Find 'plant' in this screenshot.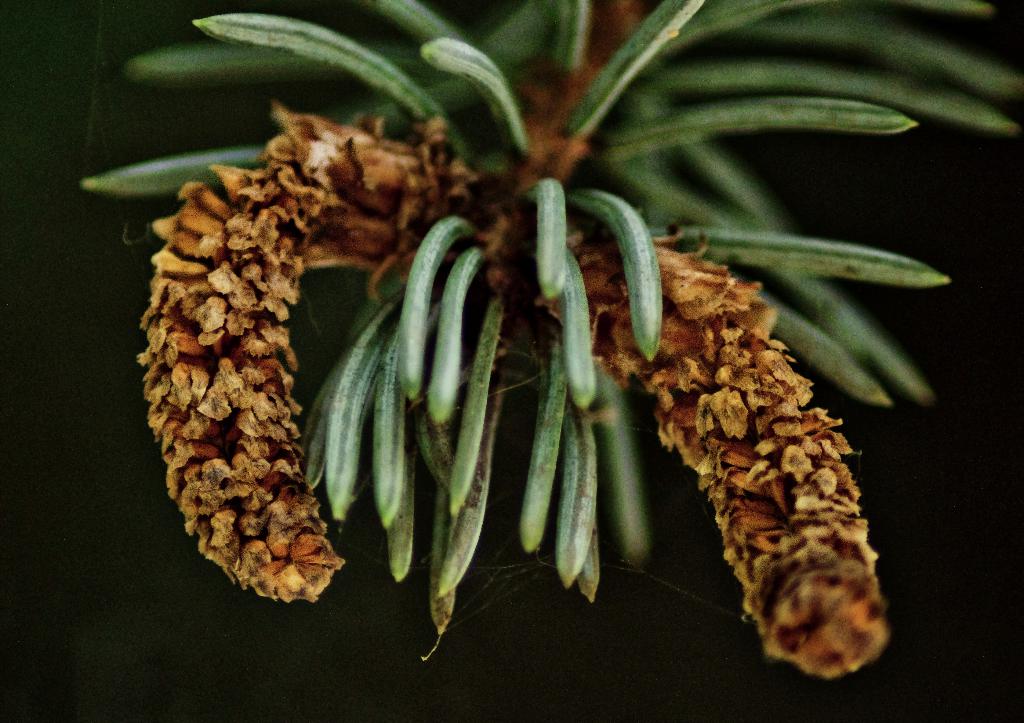
The bounding box for 'plant' is (left=35, top=0, right=1004, bottom=700).
